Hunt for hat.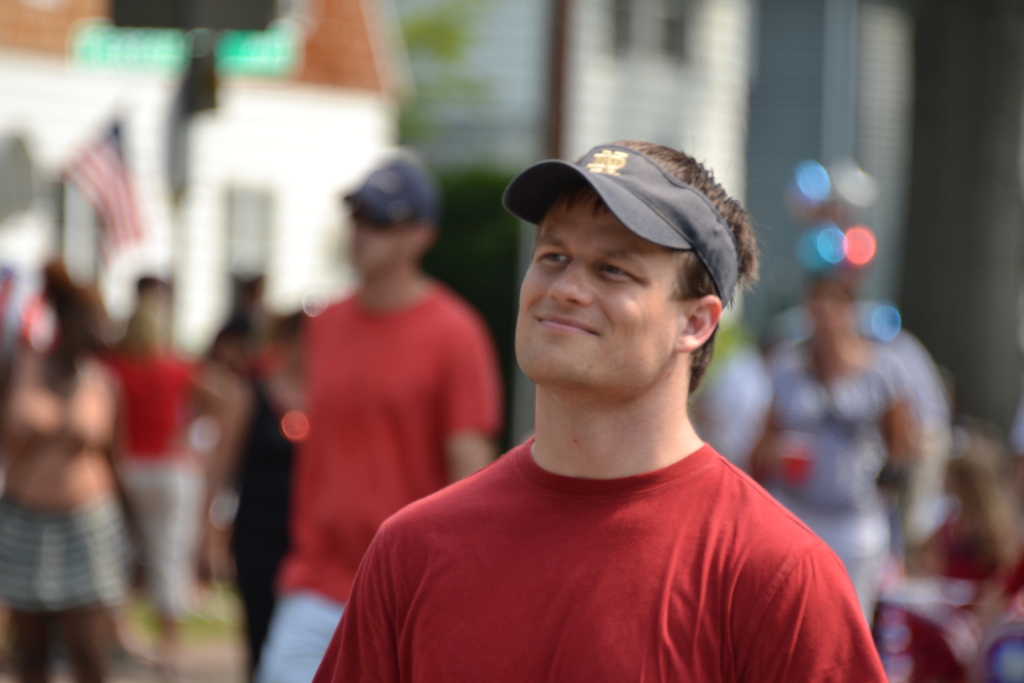
Hunted down at BBox(337, 147, 434, 231).
